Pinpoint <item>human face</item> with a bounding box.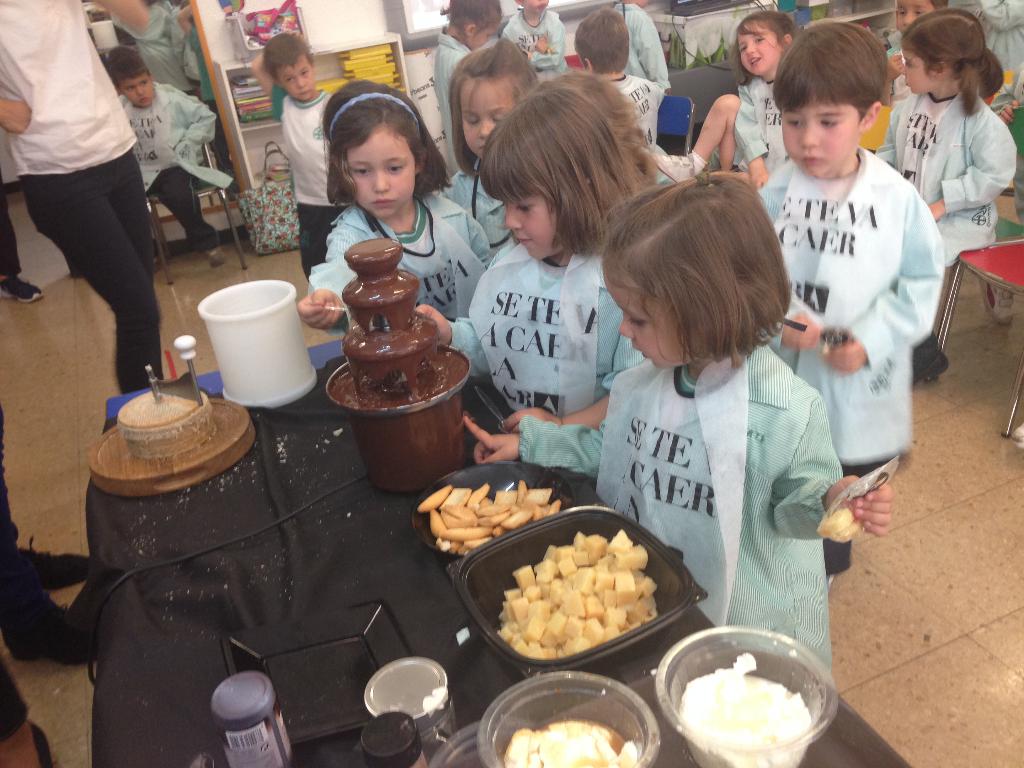
box=[899, 42, 933, 95].
